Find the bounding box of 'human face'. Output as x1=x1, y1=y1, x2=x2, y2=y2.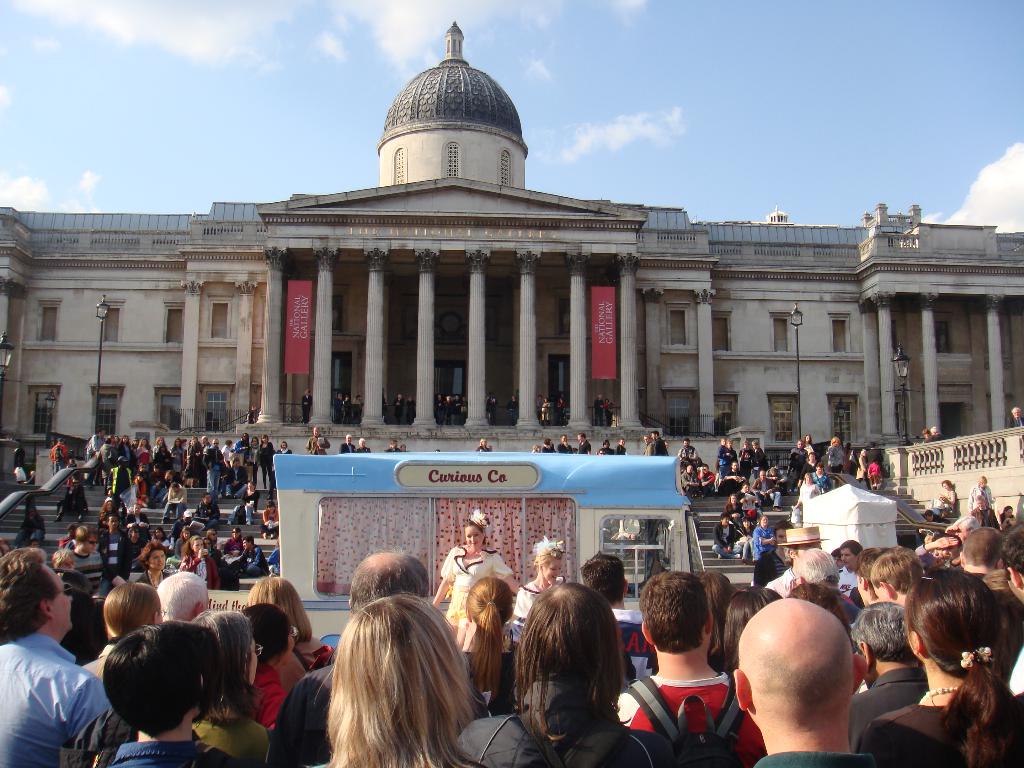
x1=461, y1=395, x2=465, y2=397.
